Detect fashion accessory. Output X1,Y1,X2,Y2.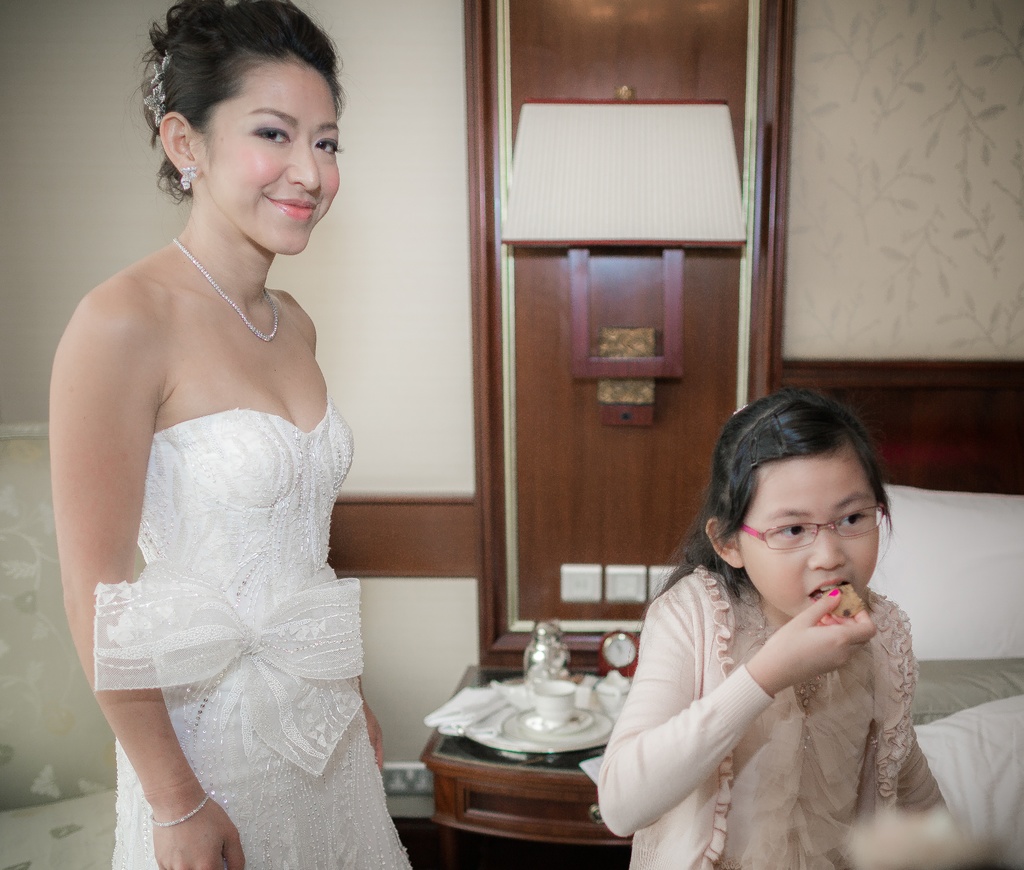
738,492,888,554.
